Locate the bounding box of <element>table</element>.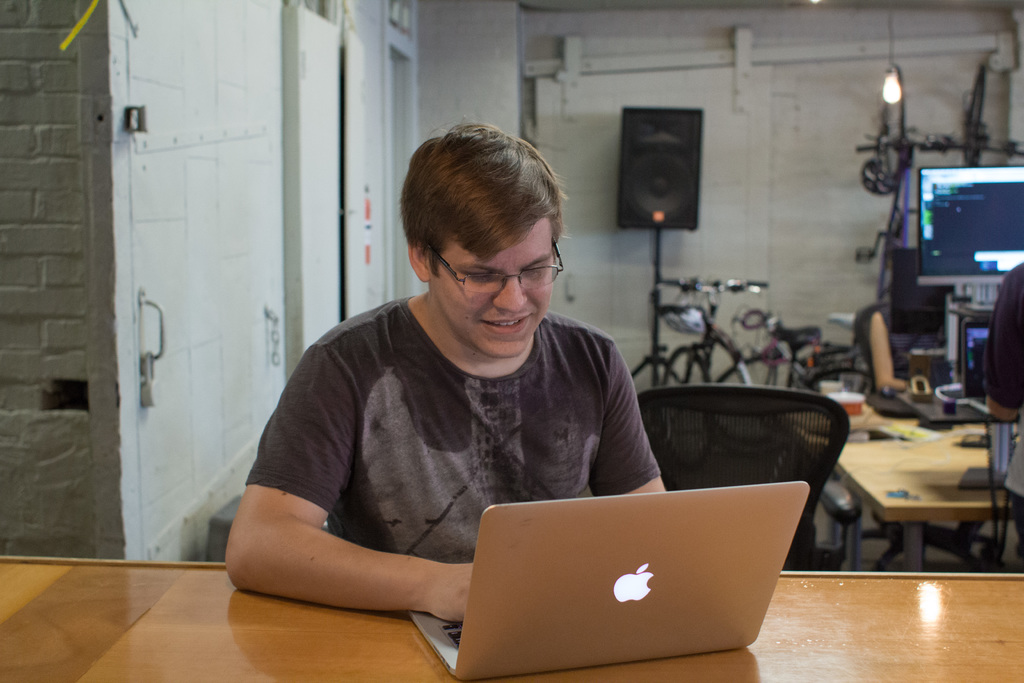
Bounding box: 827:391:1009:595.
